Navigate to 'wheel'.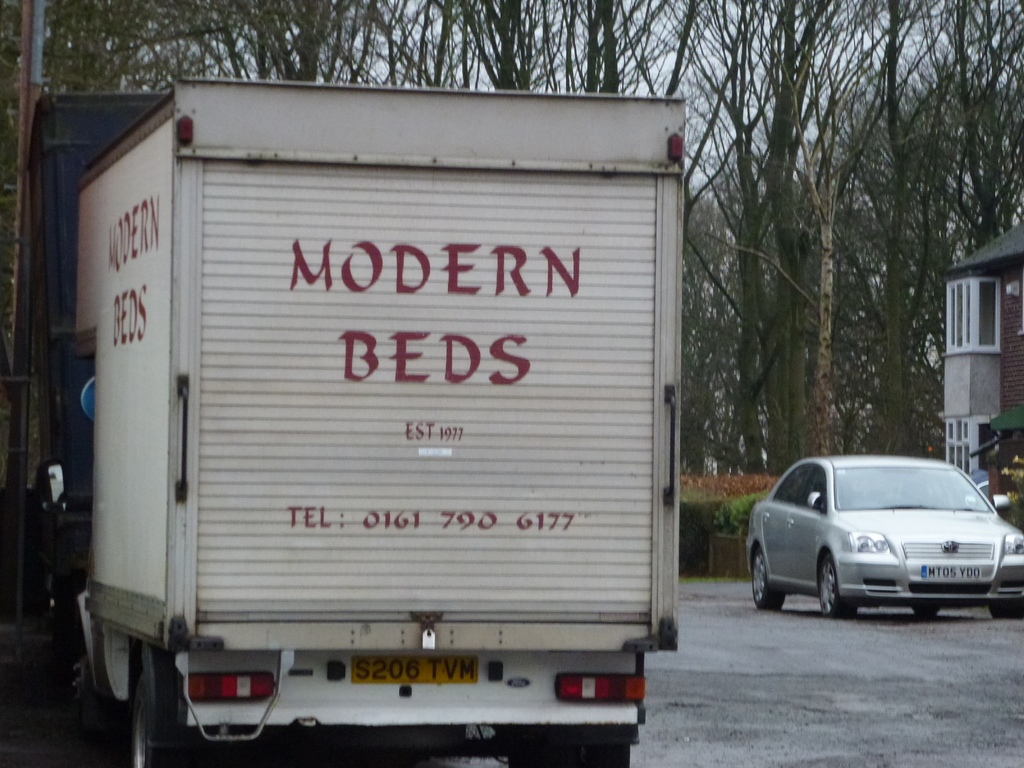
Navigation target: (821,549,857,624).
